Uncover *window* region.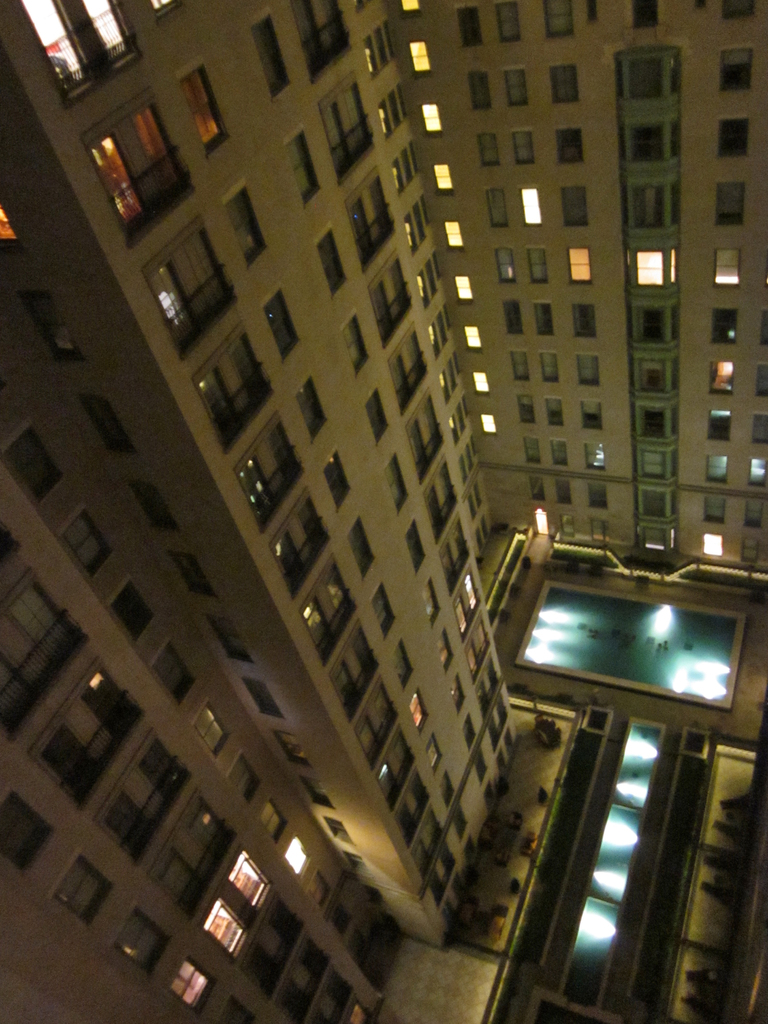
Uncovered: box=[521, 185, 544, 234].
